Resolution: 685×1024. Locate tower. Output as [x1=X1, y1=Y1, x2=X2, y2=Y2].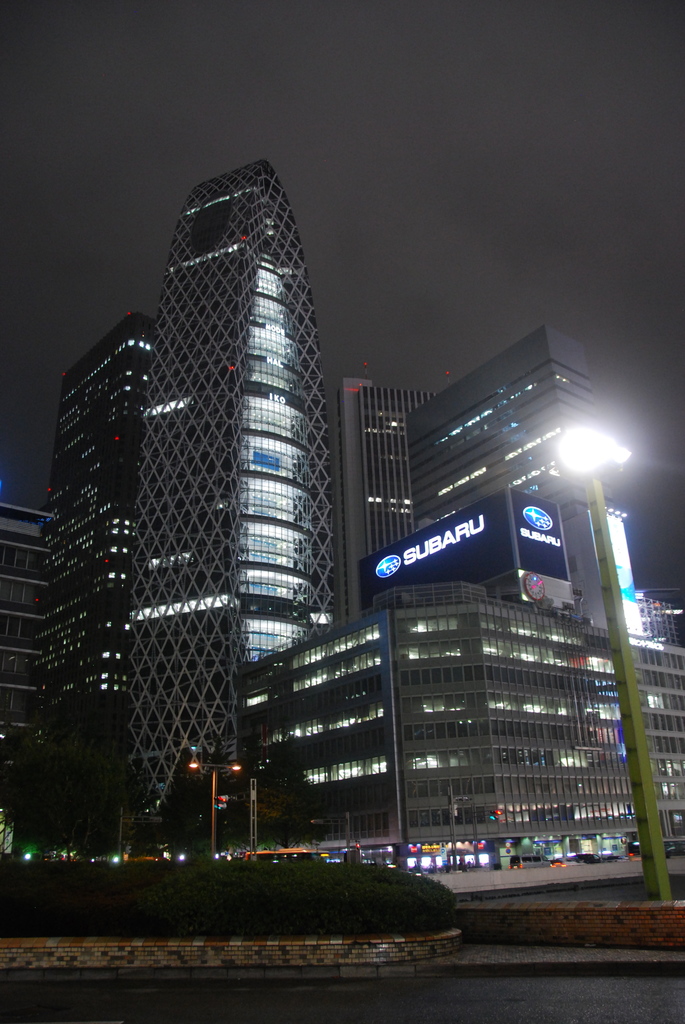
[x1=58, y1=316, x2=162, y2=844].
